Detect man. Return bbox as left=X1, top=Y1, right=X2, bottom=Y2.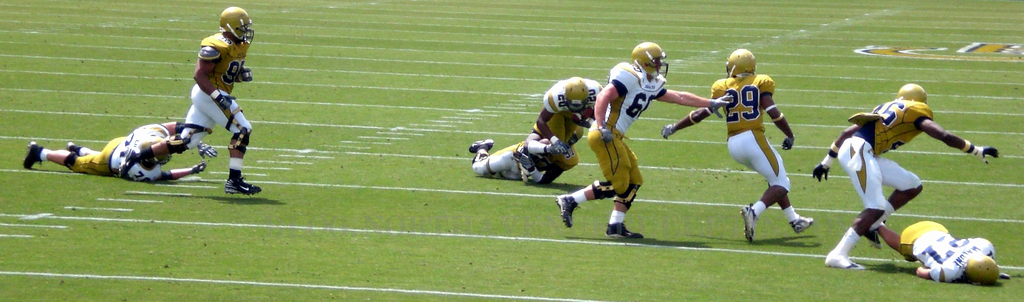
left=814, top=73, right=987, bottom=269.
